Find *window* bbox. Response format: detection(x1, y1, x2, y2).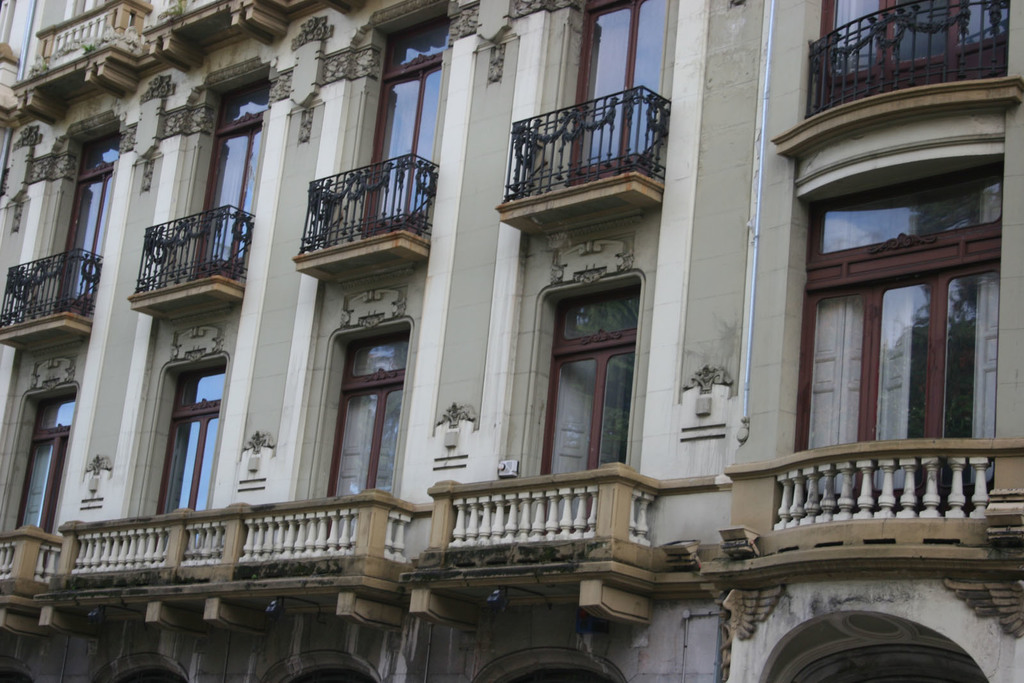
detection(352, 15, 457, 241).
